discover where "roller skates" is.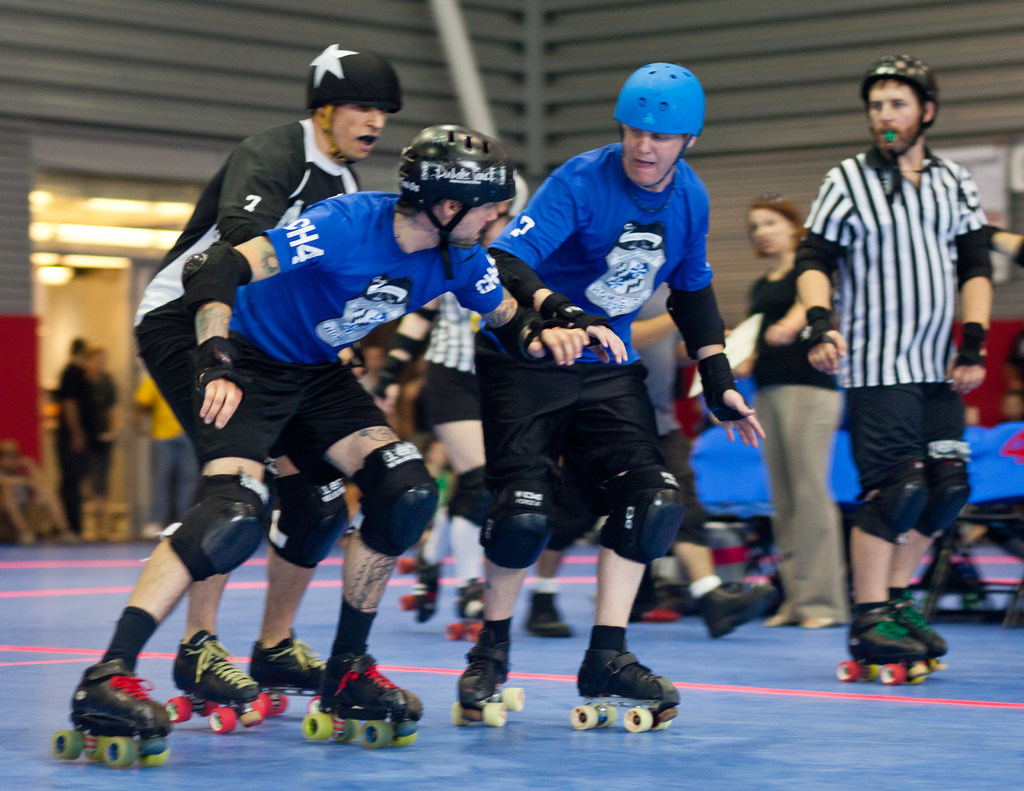
Discovered at bbox(397, 553, 449, 627).
